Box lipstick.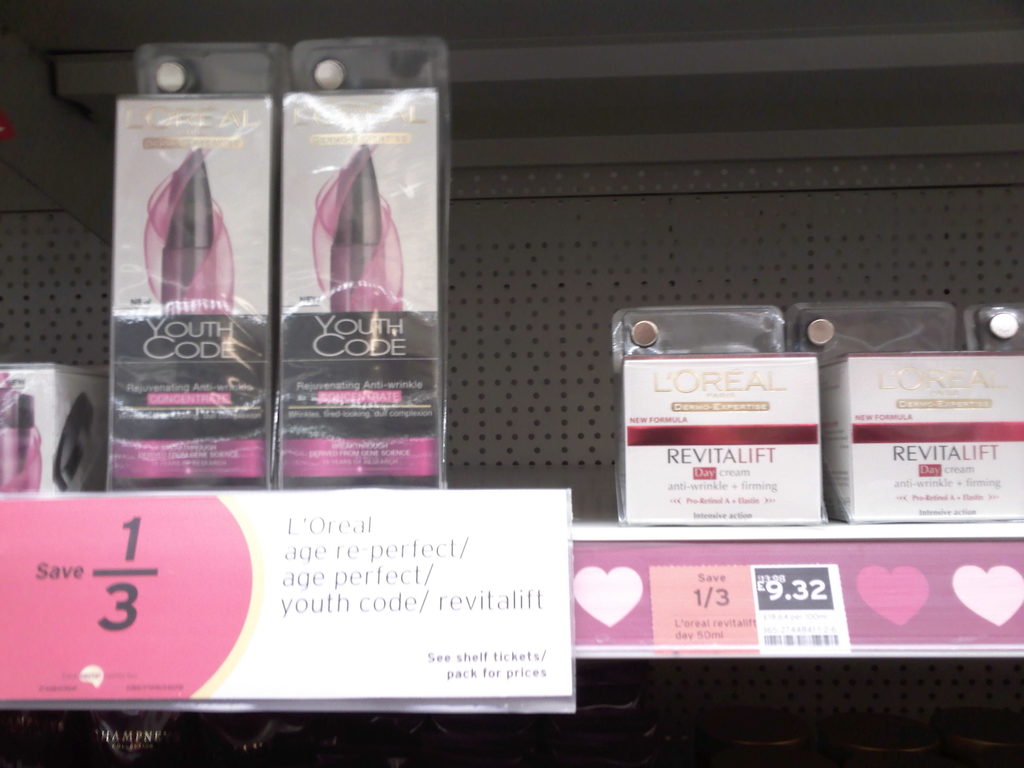
bbox=[156, 148, 218, 317].
